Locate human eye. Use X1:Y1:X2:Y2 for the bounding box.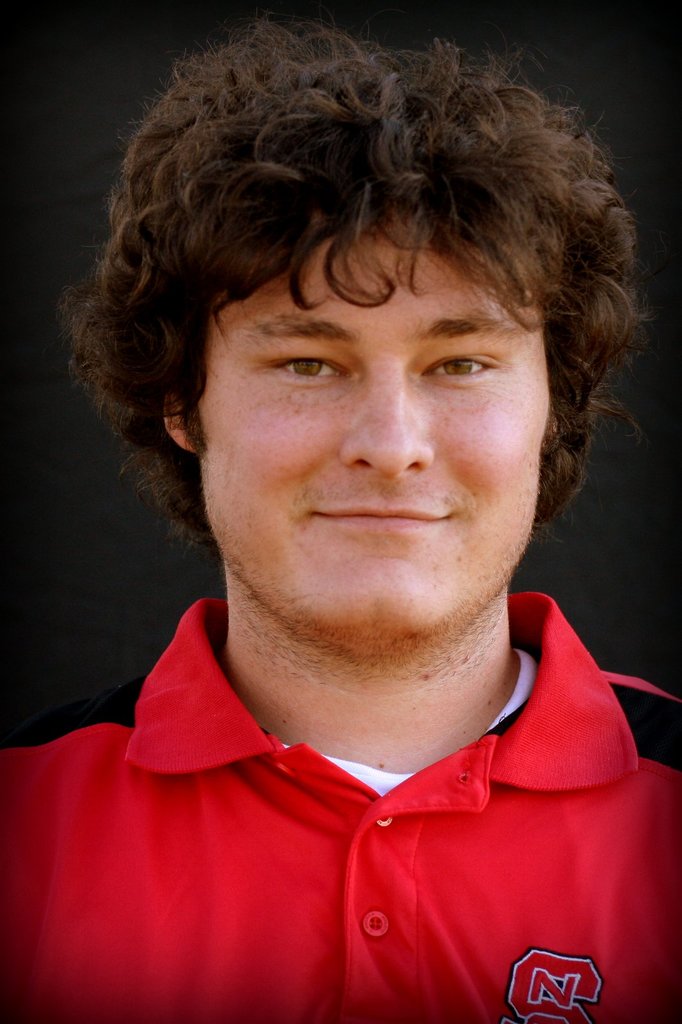
412:350:505:383.
